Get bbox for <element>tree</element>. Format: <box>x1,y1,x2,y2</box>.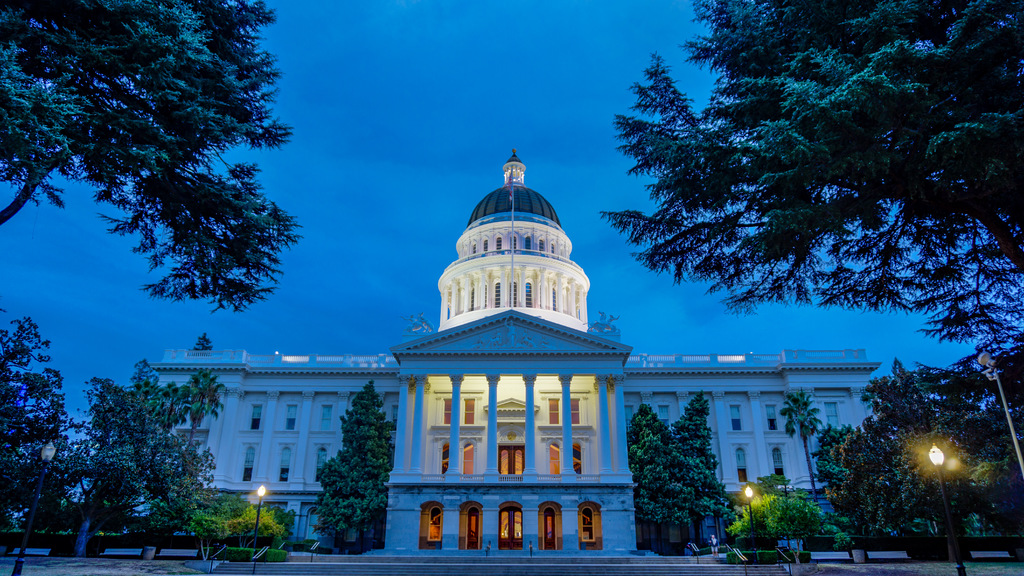
<box>632,389,726,553</box>.
